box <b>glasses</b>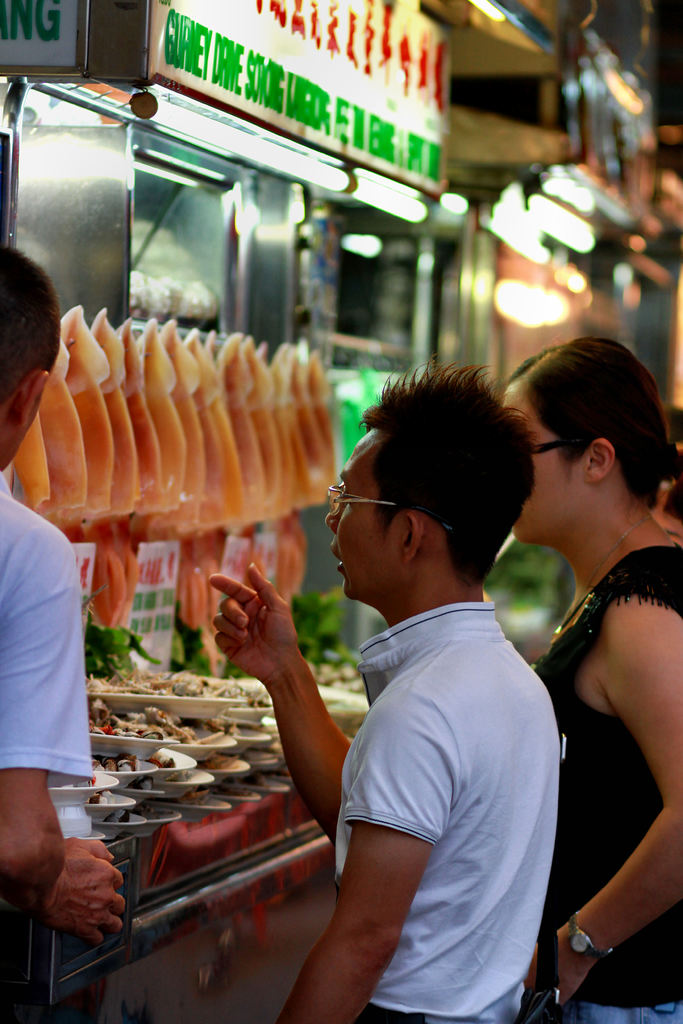
{"x1": 318, "y1": 475, "x2": 400, "y2": 517}
